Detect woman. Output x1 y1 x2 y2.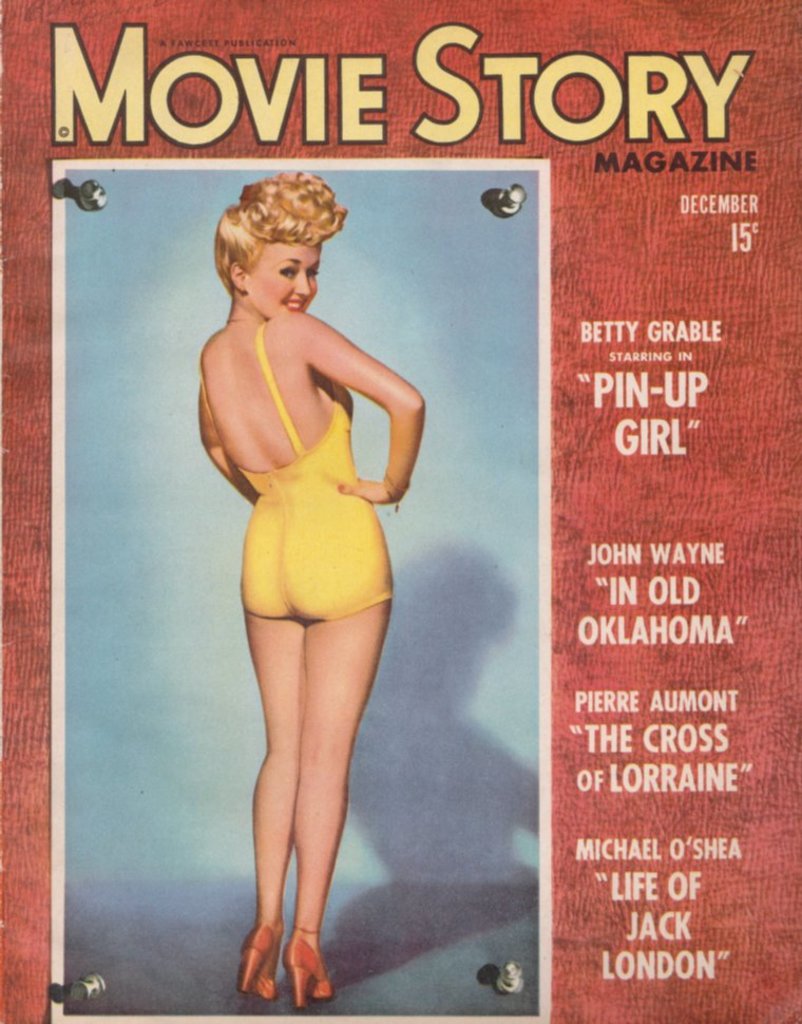
194 176 420 990.
